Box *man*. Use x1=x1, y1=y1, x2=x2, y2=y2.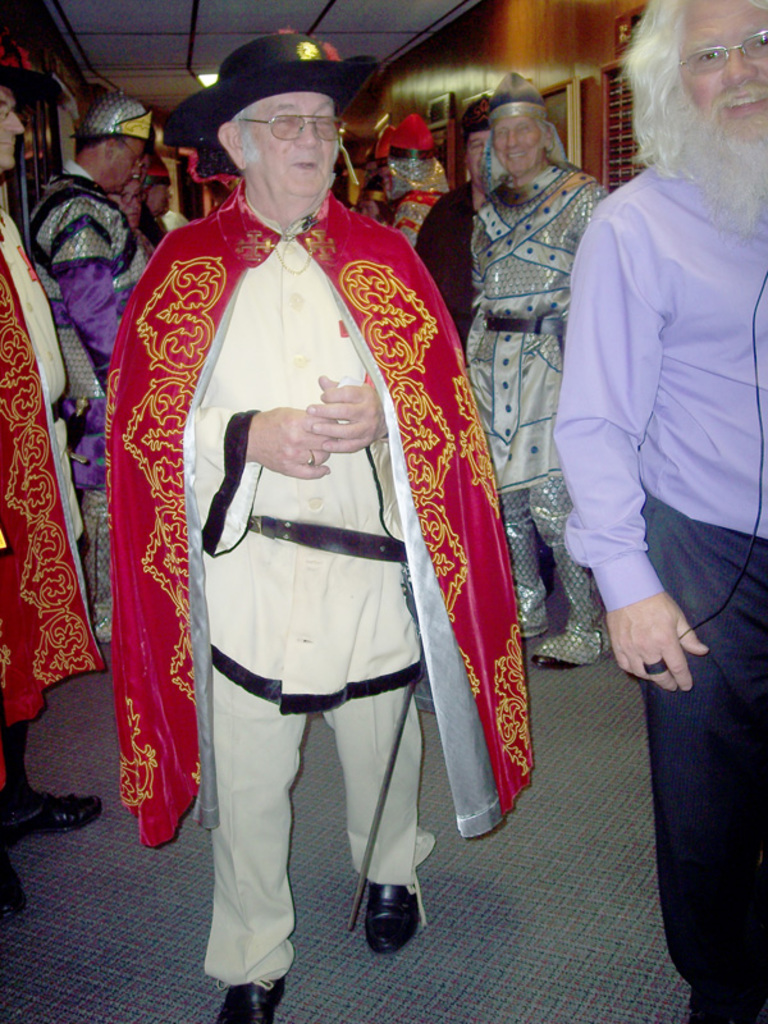
x1=0, y1=36, x2=108, y2=916.
